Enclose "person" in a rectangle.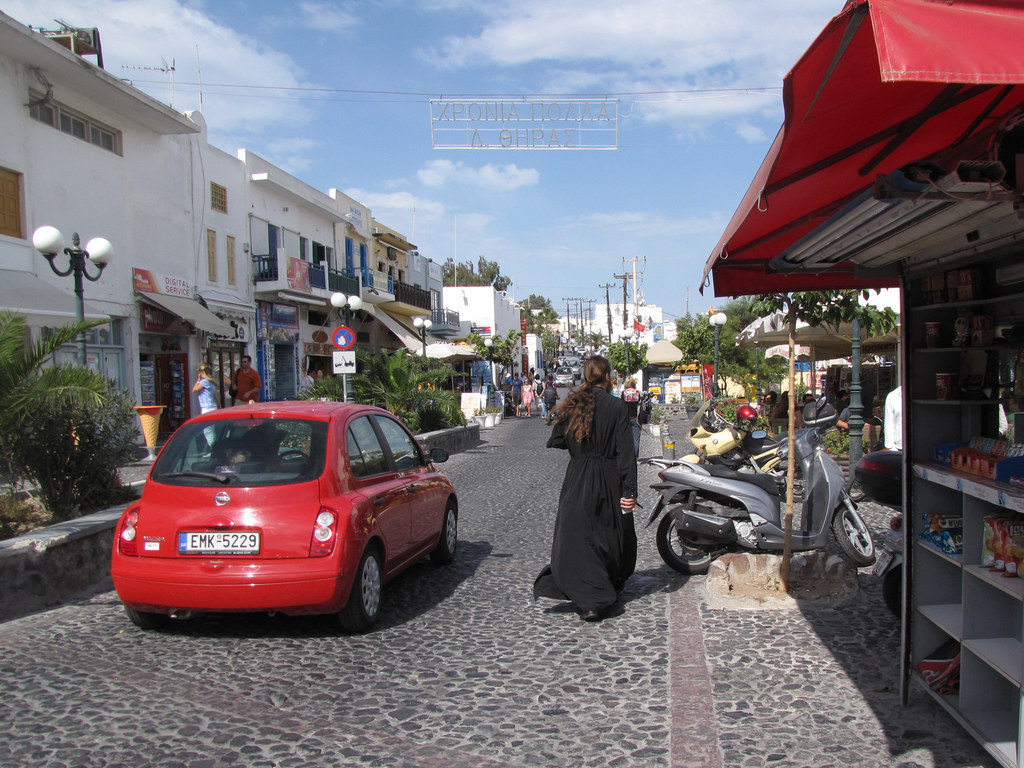
bbox=[513, 371, 521, 418].
